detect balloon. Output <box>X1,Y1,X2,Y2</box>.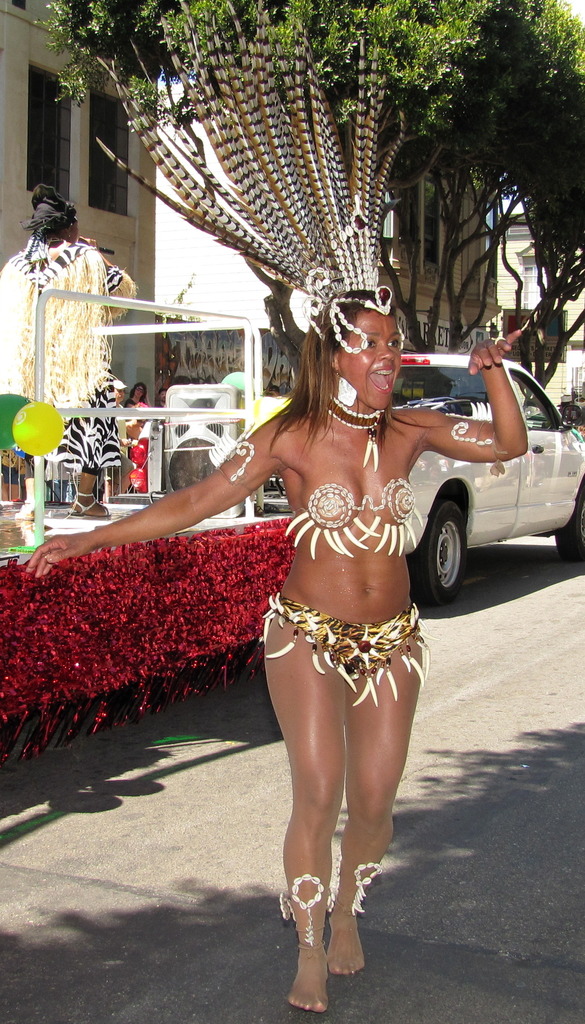
<box>221,368,243,389</box>.
